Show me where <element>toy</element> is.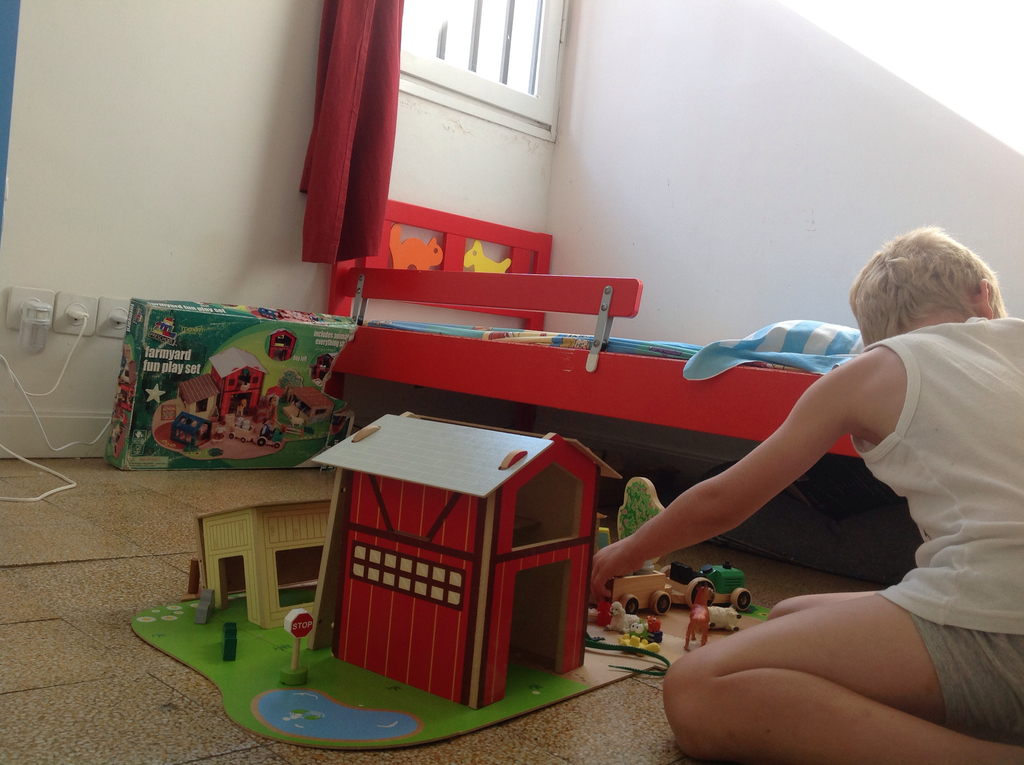
<element>toy</element> is at box=[173, 374, 218, 419].
